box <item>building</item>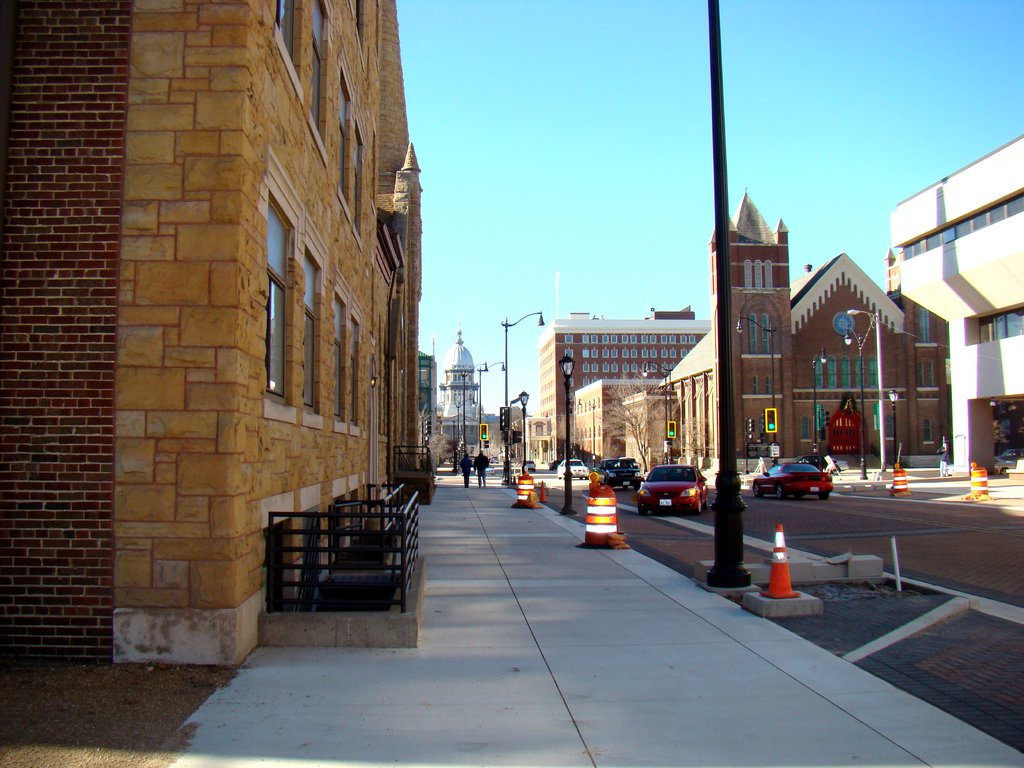
<bbox>0, 0, 422, 659</bbox>
